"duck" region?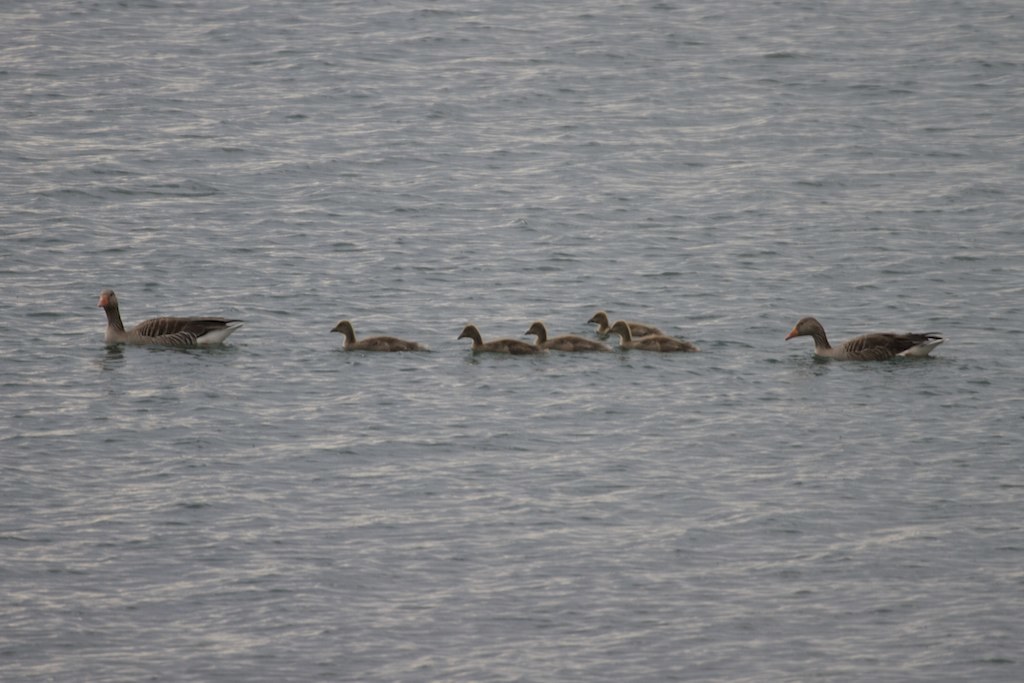
<region>531, 323, 613, 355</region>
